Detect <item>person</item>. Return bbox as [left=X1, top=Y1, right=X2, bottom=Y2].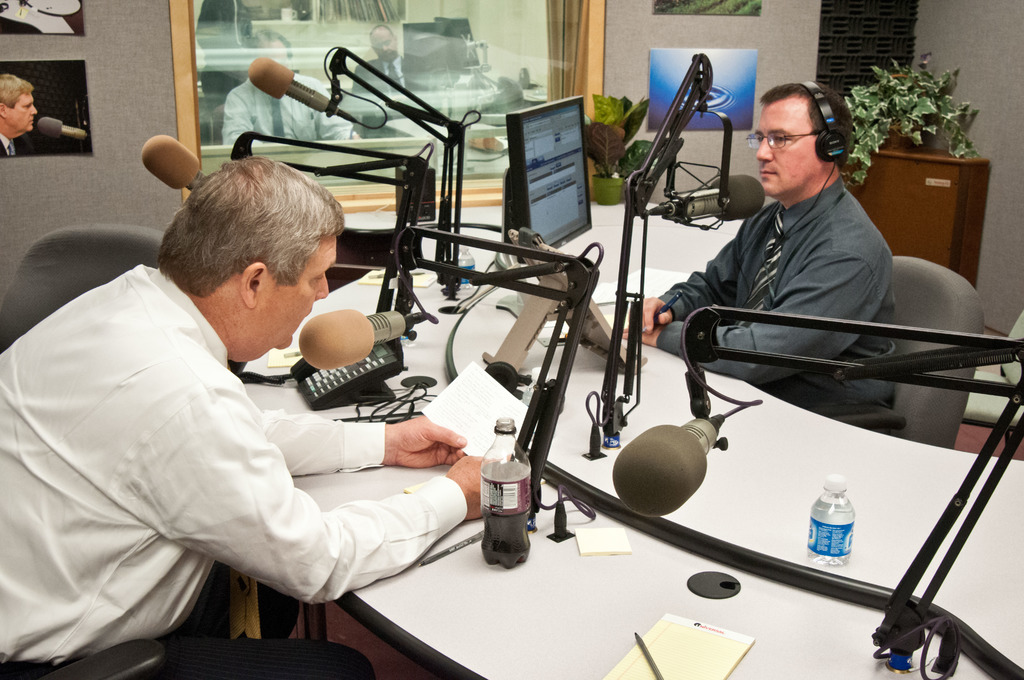
[left=0, top=70, right=42, bottom=159].
